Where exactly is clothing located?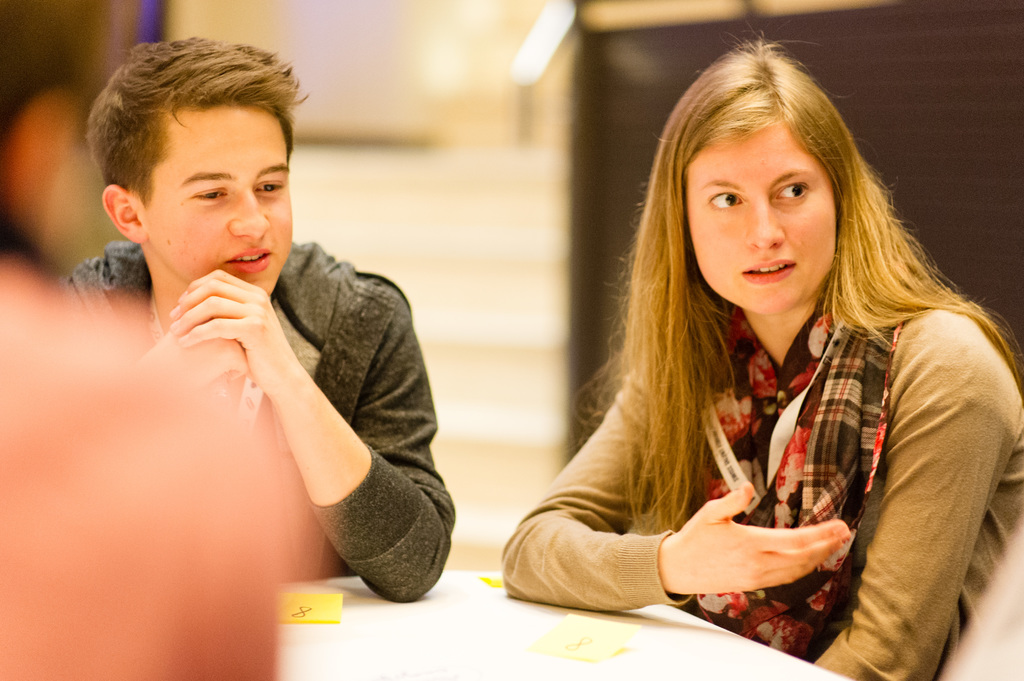
Its bounding box is <bbox>58, 241, 460, 603</bbox>.
